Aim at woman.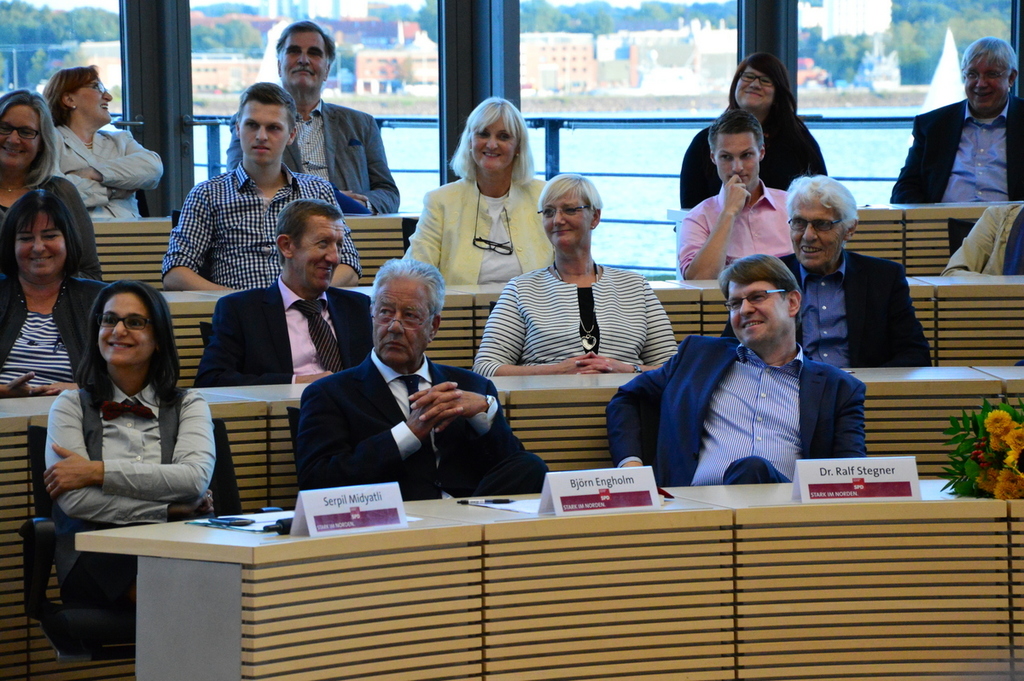
Aimed at 679, 53, 828, 209.
